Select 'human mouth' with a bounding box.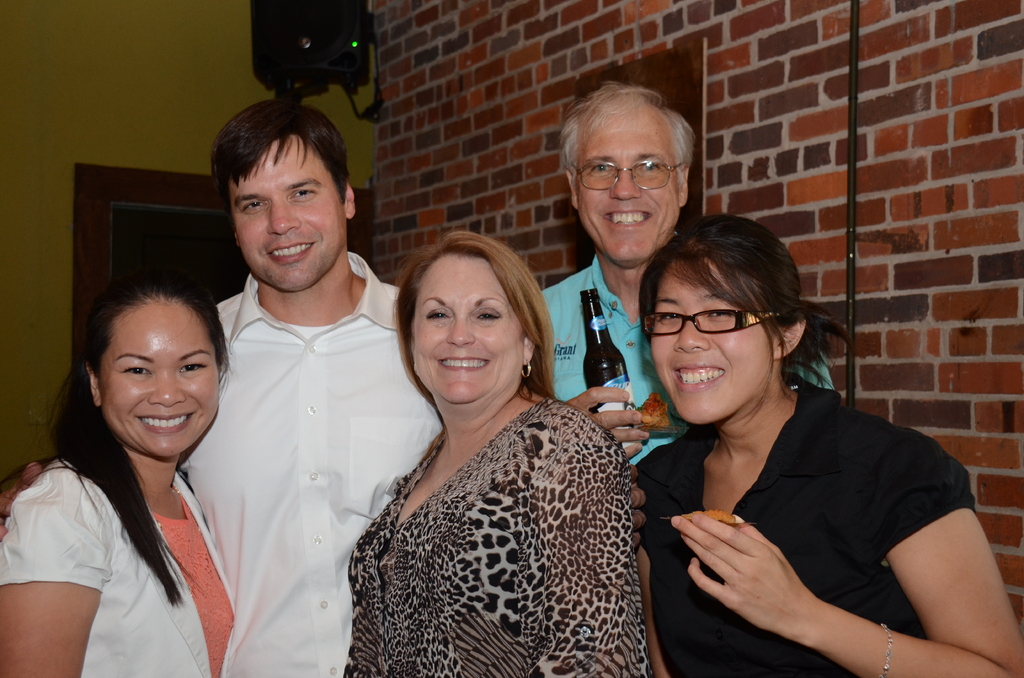
Rect(671, 363, 726, 388).
